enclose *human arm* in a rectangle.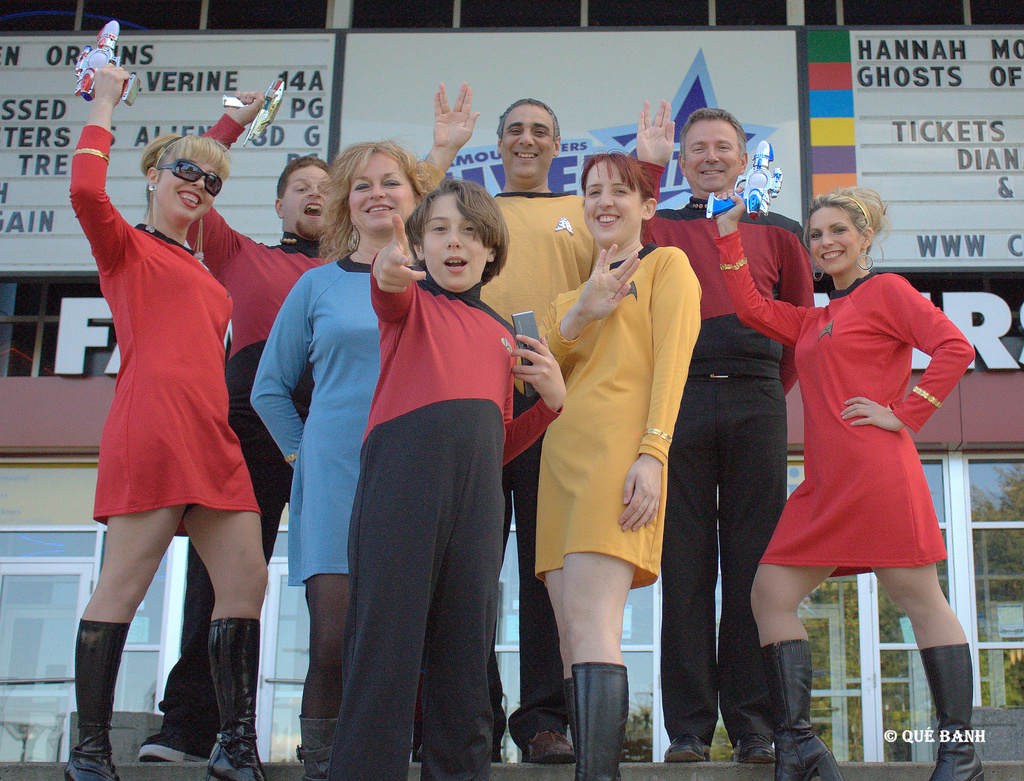
<bbox>714, 179, 808, 352</bbox>.
